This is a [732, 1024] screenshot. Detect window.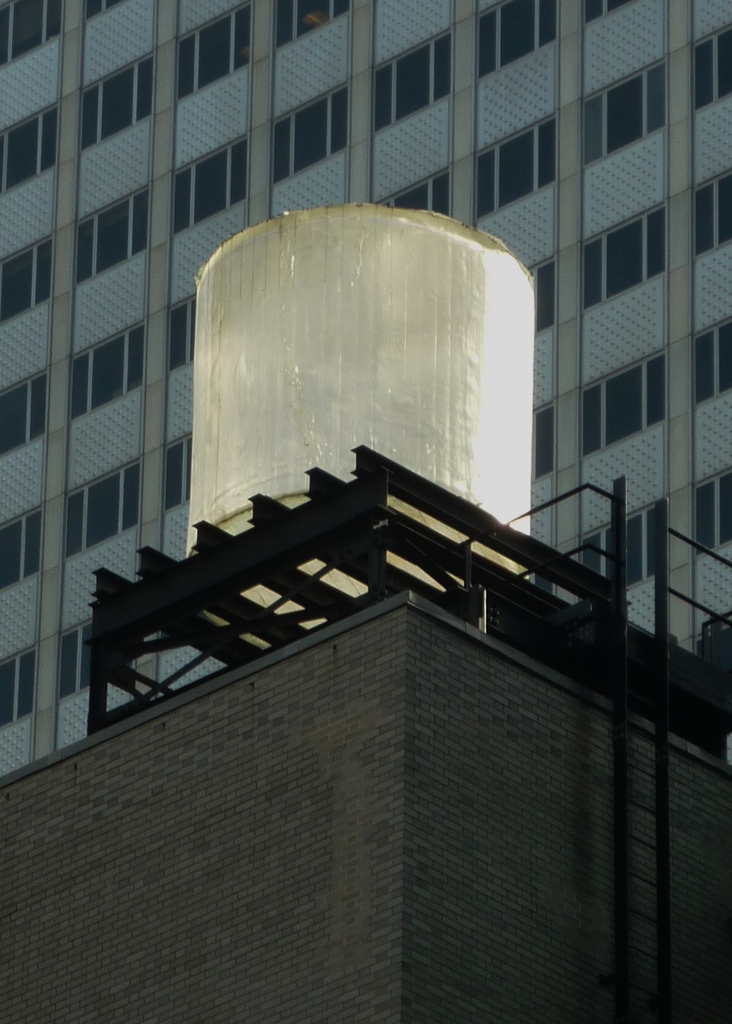
693,468,731,559.
